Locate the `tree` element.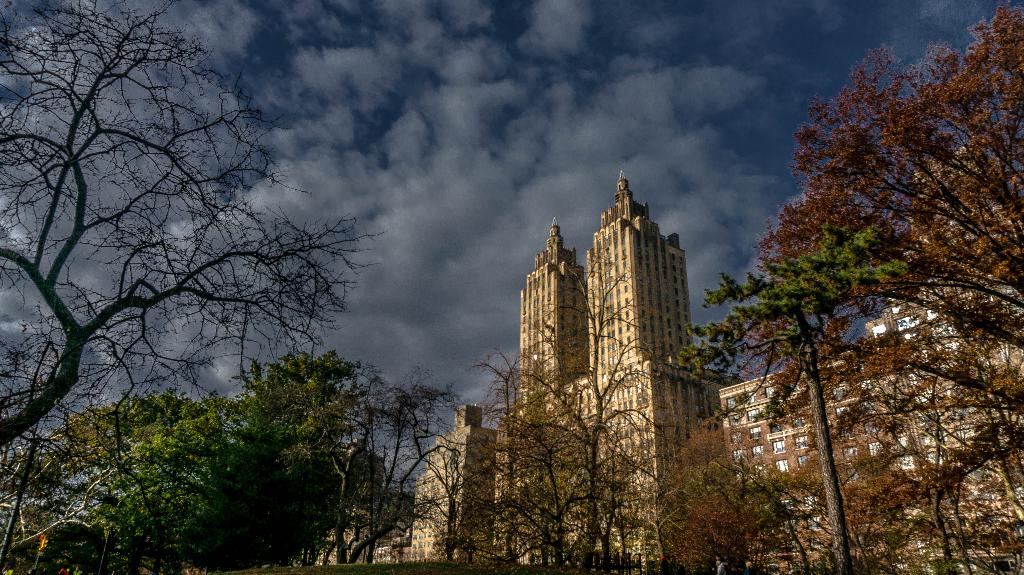
Element bbox: Rect(58, 343, 378, 574).
